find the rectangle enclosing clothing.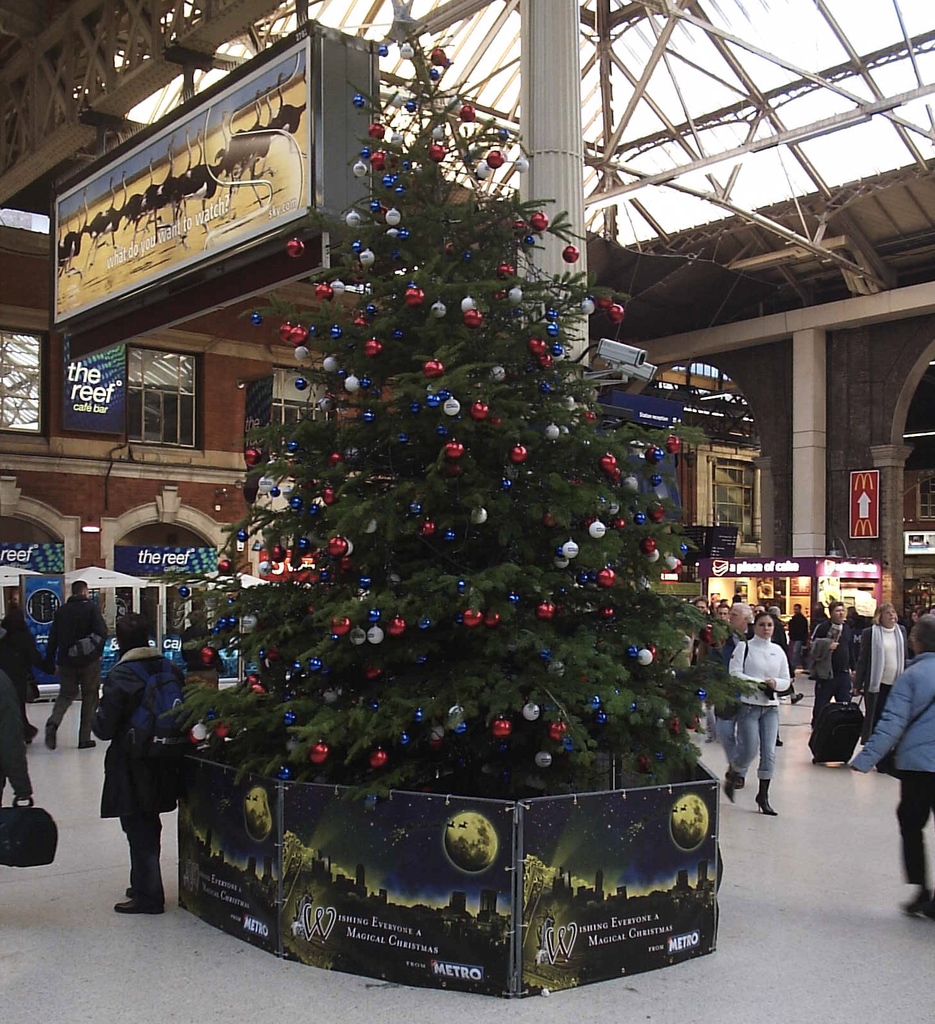
box=[729, 637, 790, 795].
